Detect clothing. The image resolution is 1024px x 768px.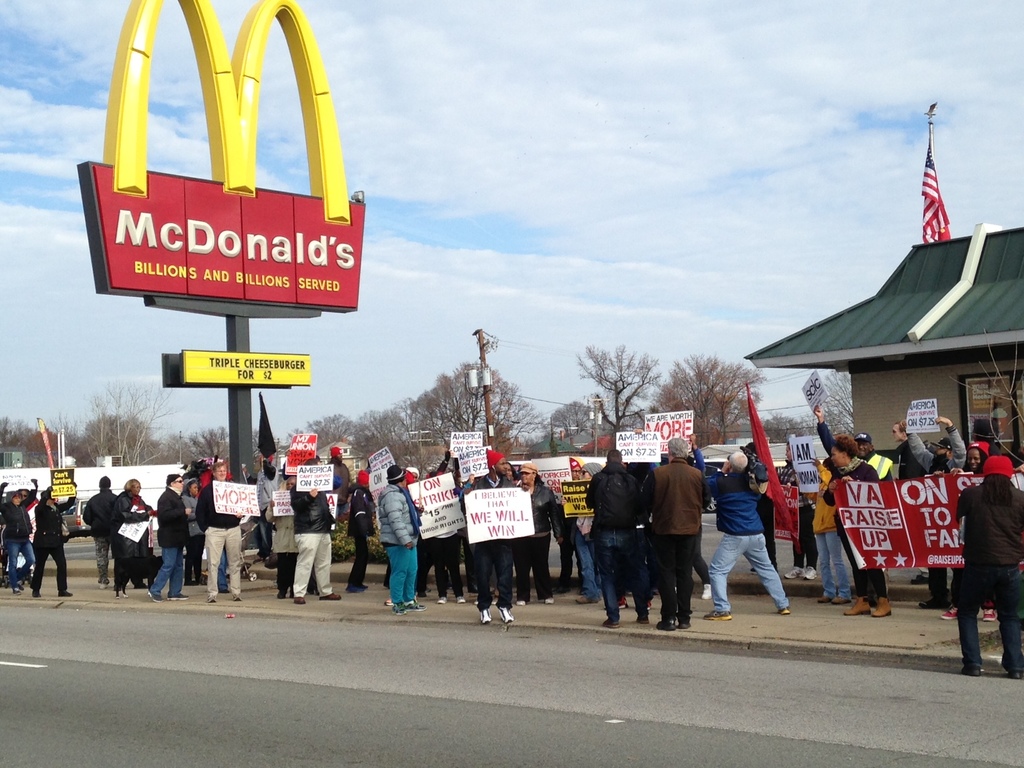
[749, 451, 776, 572].
